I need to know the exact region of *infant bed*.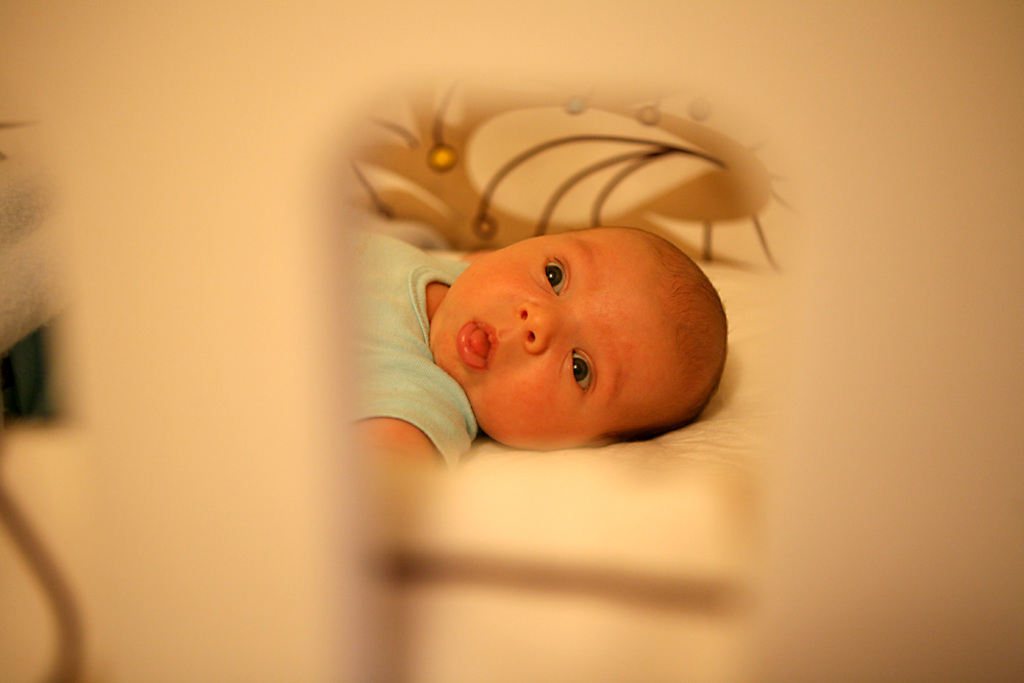
Region: 0/0/1023/682.
